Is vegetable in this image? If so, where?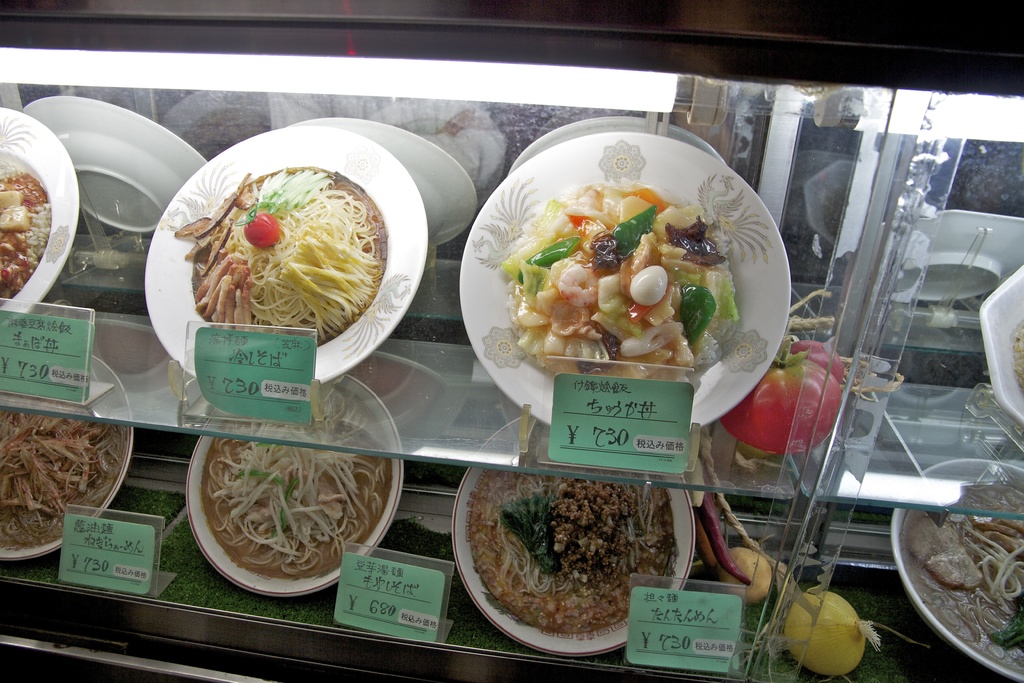
Yes, at region(246, 213, 286, 251).
